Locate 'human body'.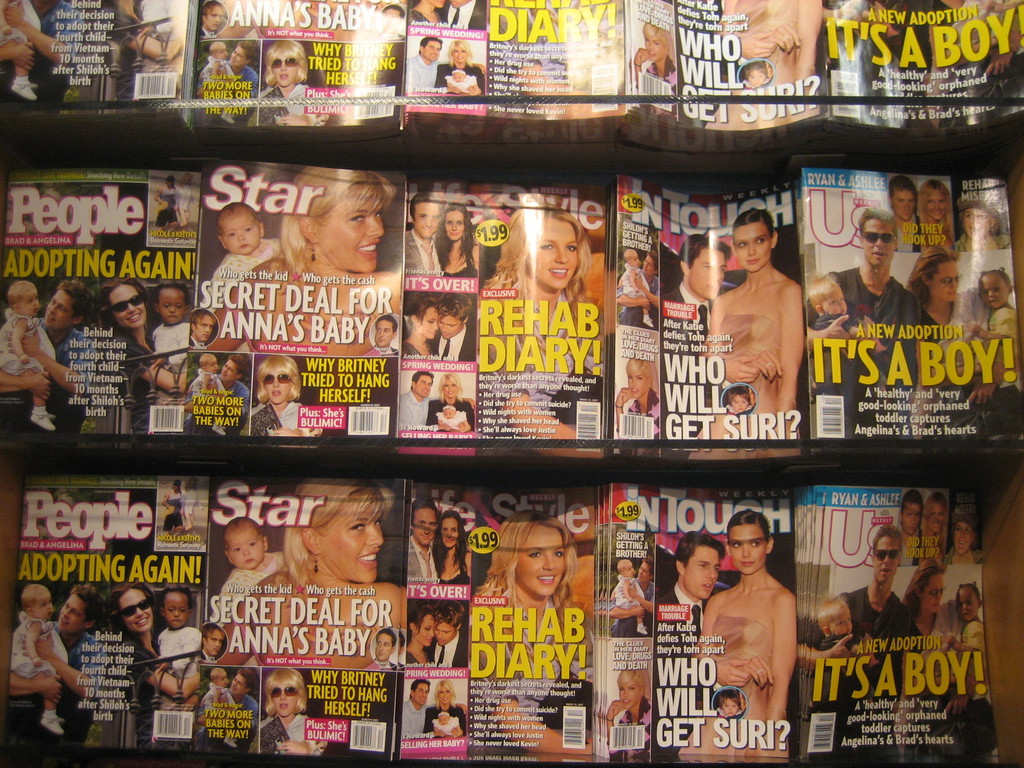
Bounding box: crop(431, 508, 476, 577).
